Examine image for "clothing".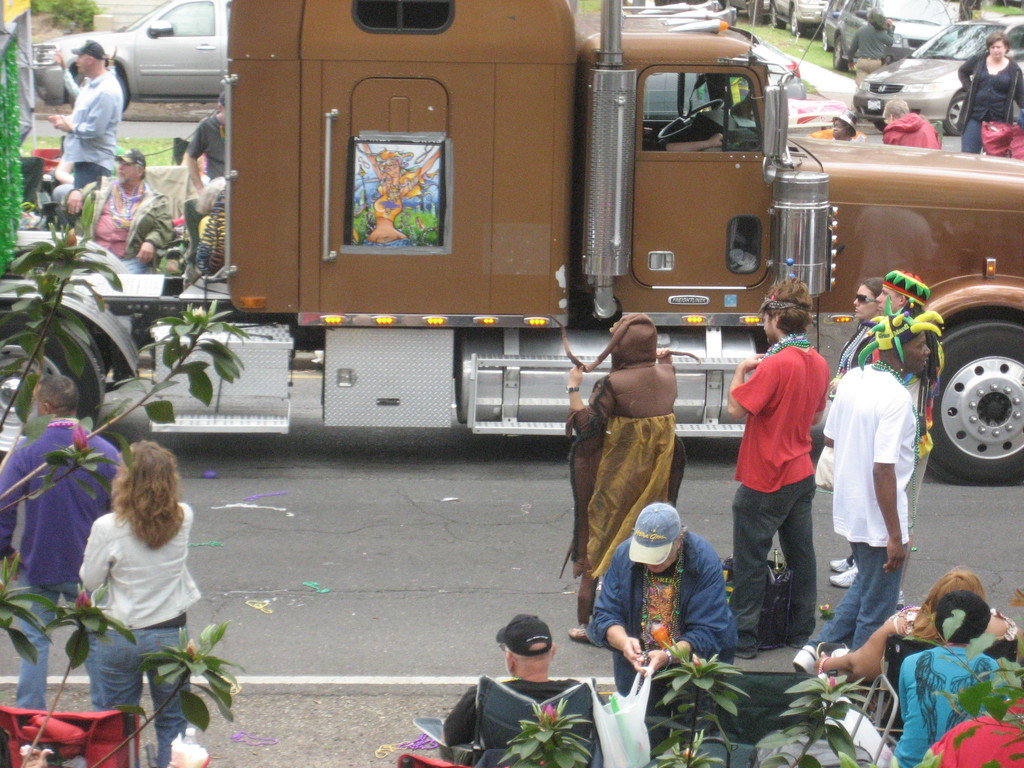
Examination result: Rect(726, 331, 835, 638).
